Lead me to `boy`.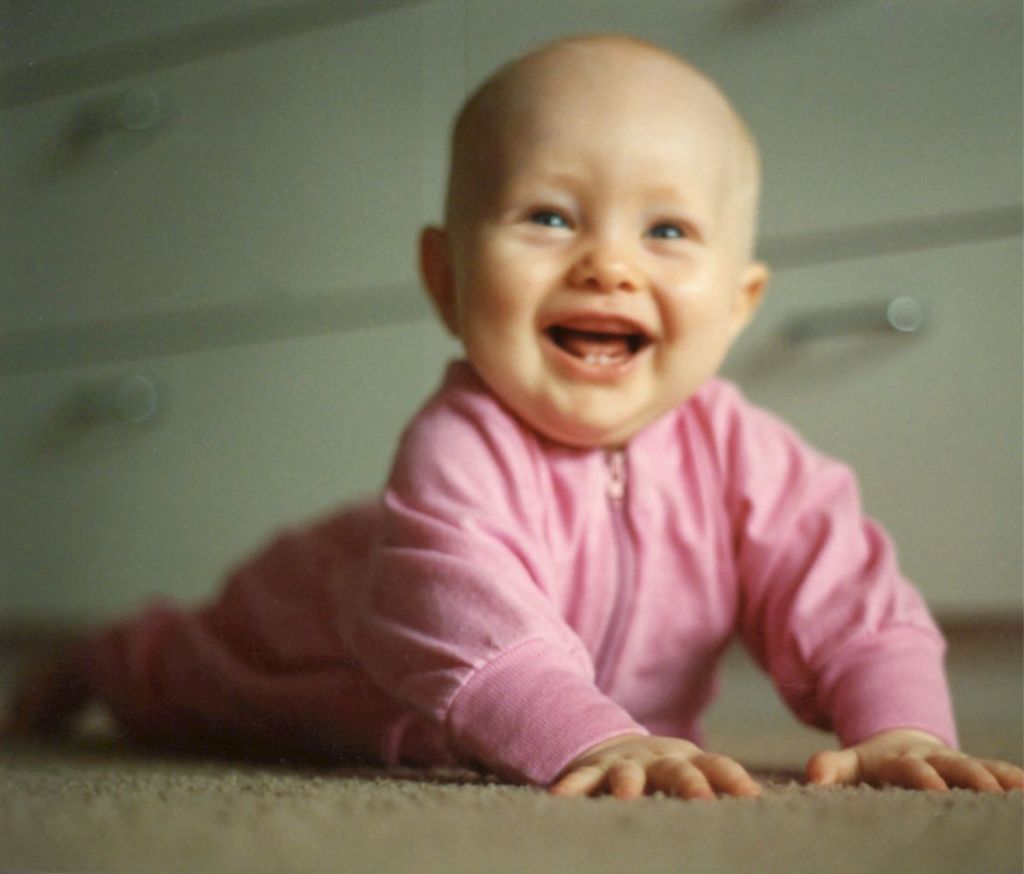
Lead to region(141, 38, 934, 799).
